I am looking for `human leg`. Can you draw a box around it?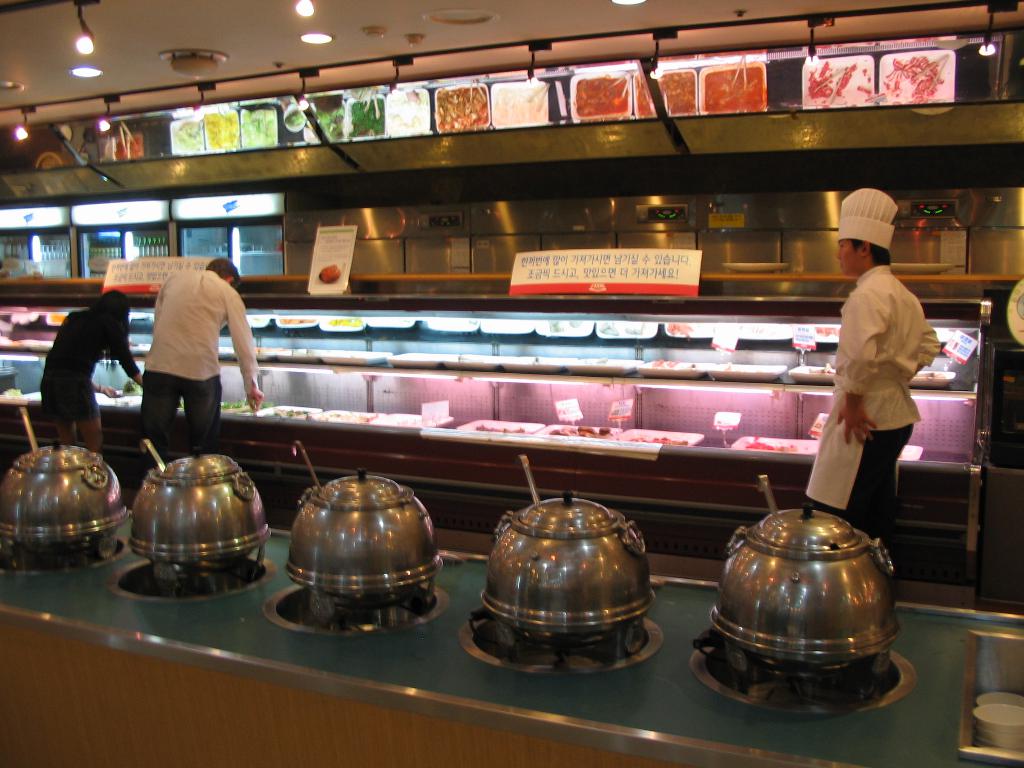
Sure, the bounding box is bbox=(43, 372, 71, 449).
